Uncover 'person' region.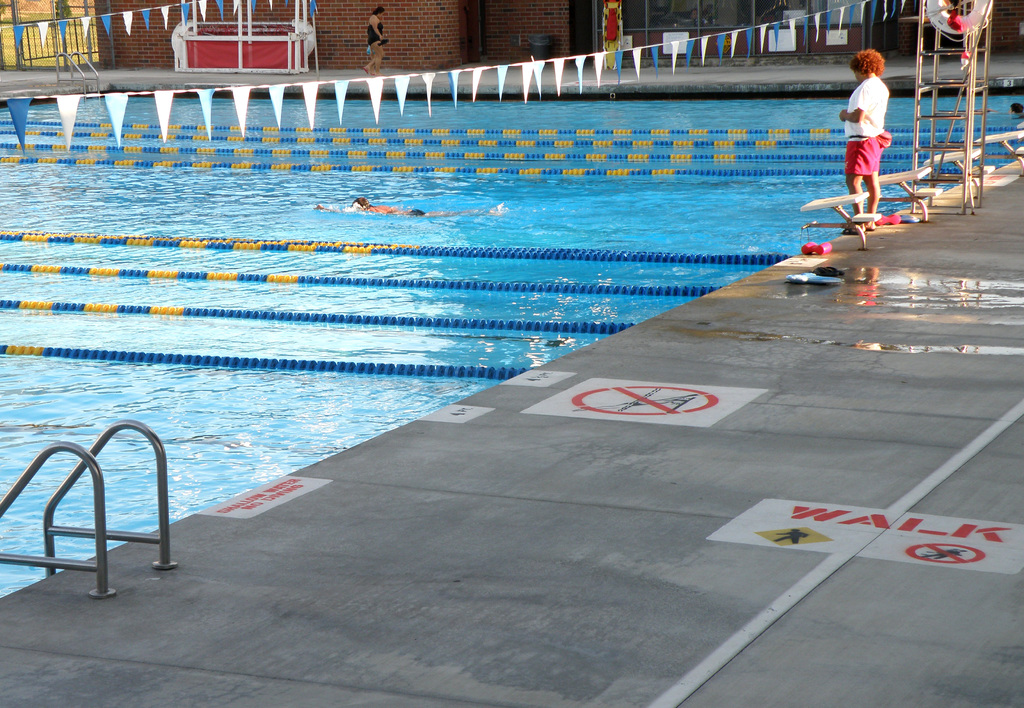
Uncovered: BBox(840, 45, 910, 220).
